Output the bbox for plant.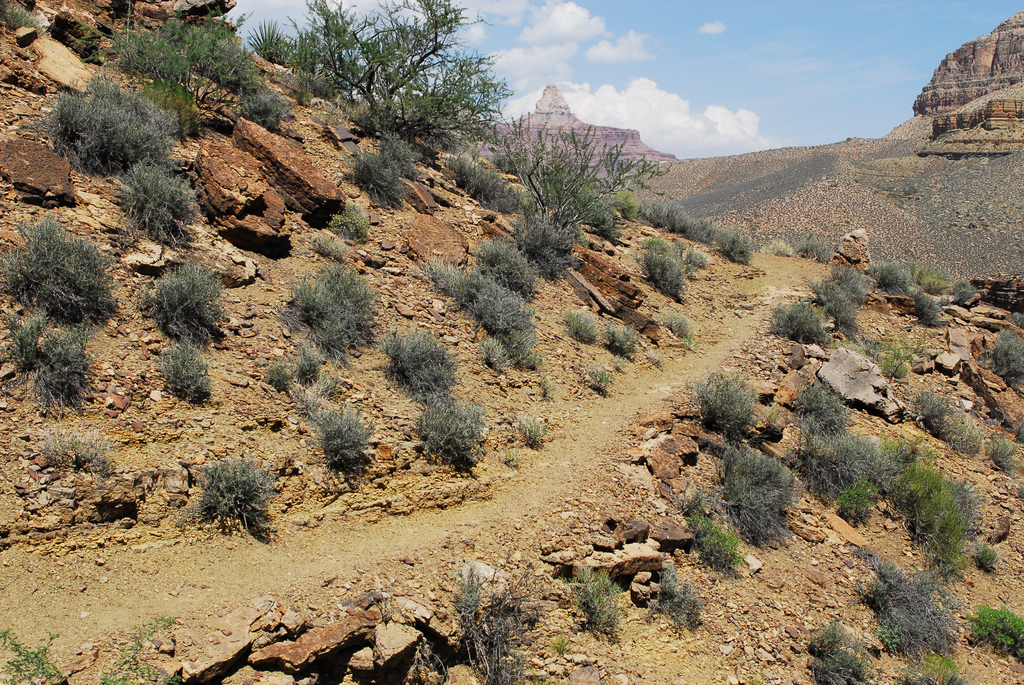
bbox=[252, 0, 500, 185].
